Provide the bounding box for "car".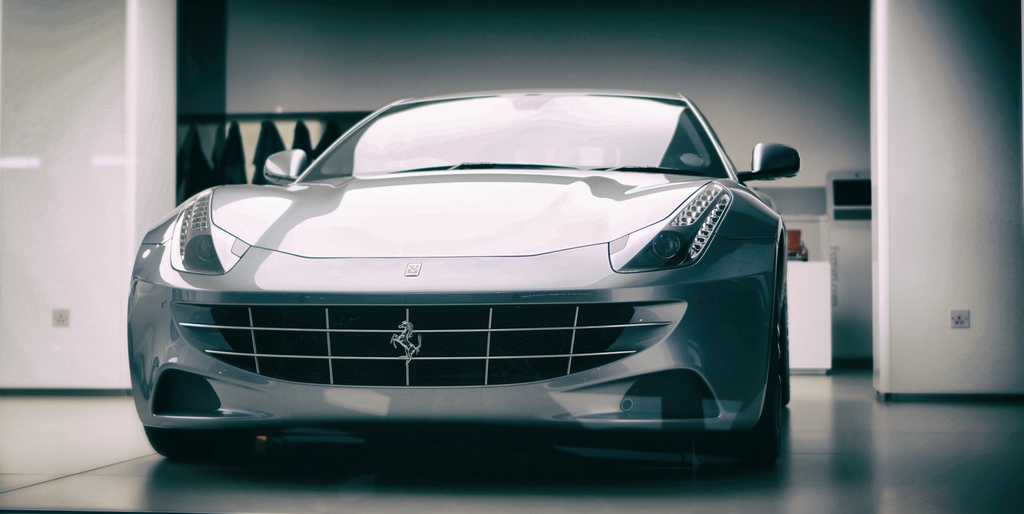
bbox=(131, 95, 804, 456).
